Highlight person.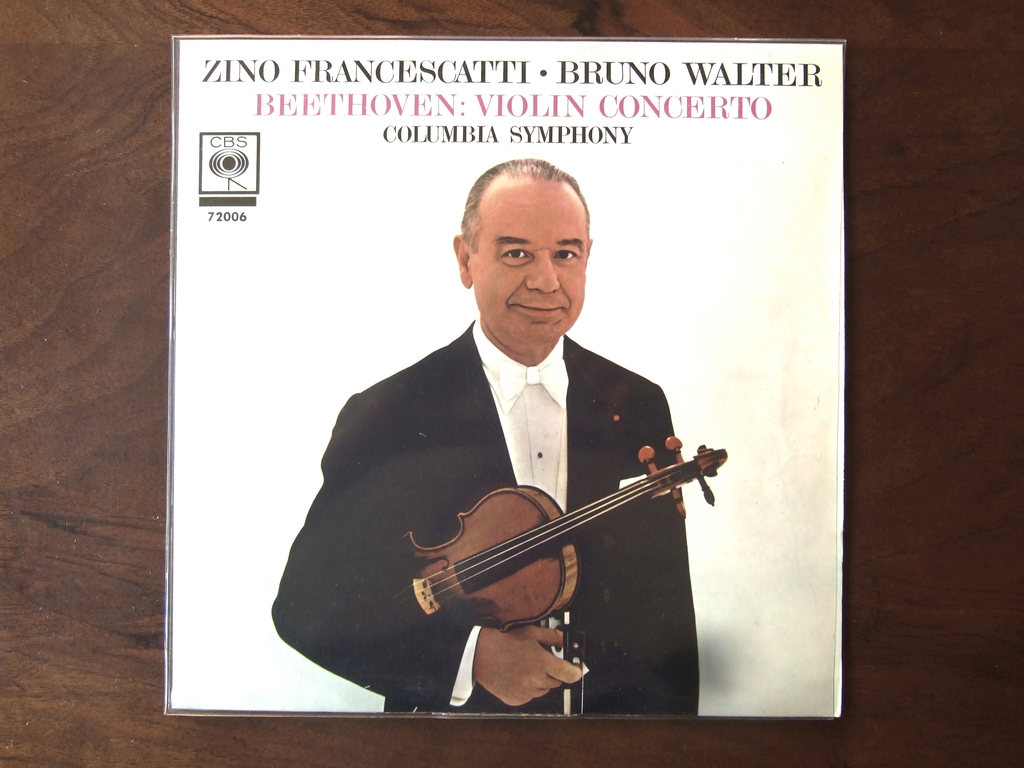
Highlighted region: select_region(286, 166, 720, 745).
